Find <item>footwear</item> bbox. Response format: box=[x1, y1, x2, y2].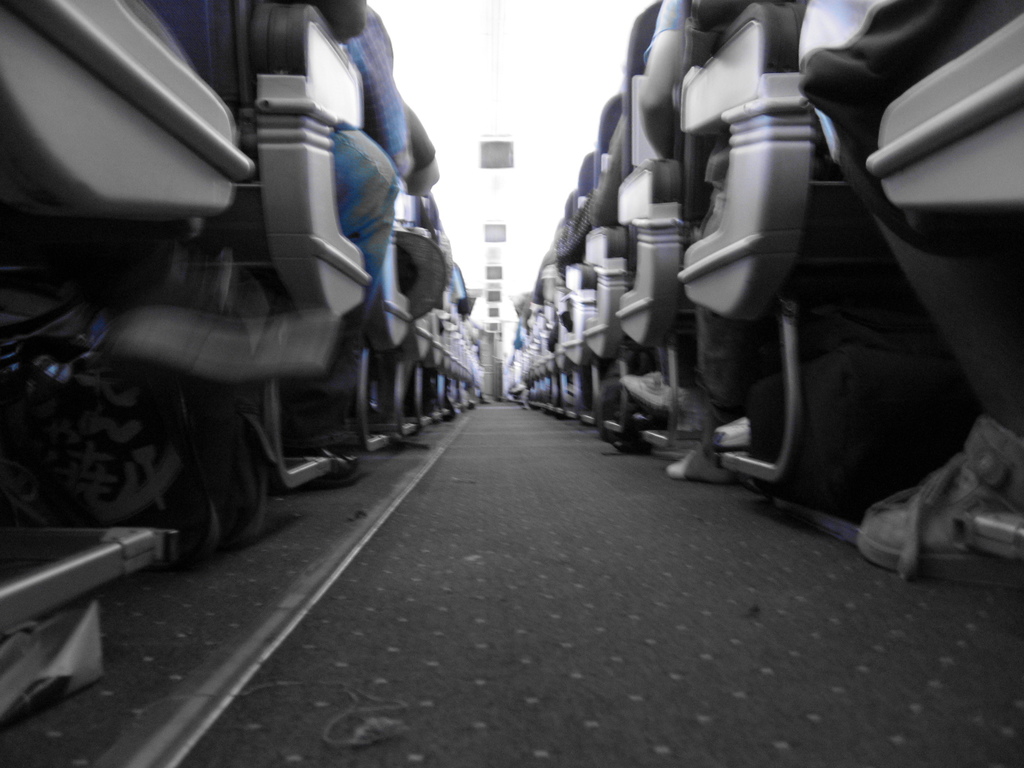
box=[666, 451, 732, 480].
